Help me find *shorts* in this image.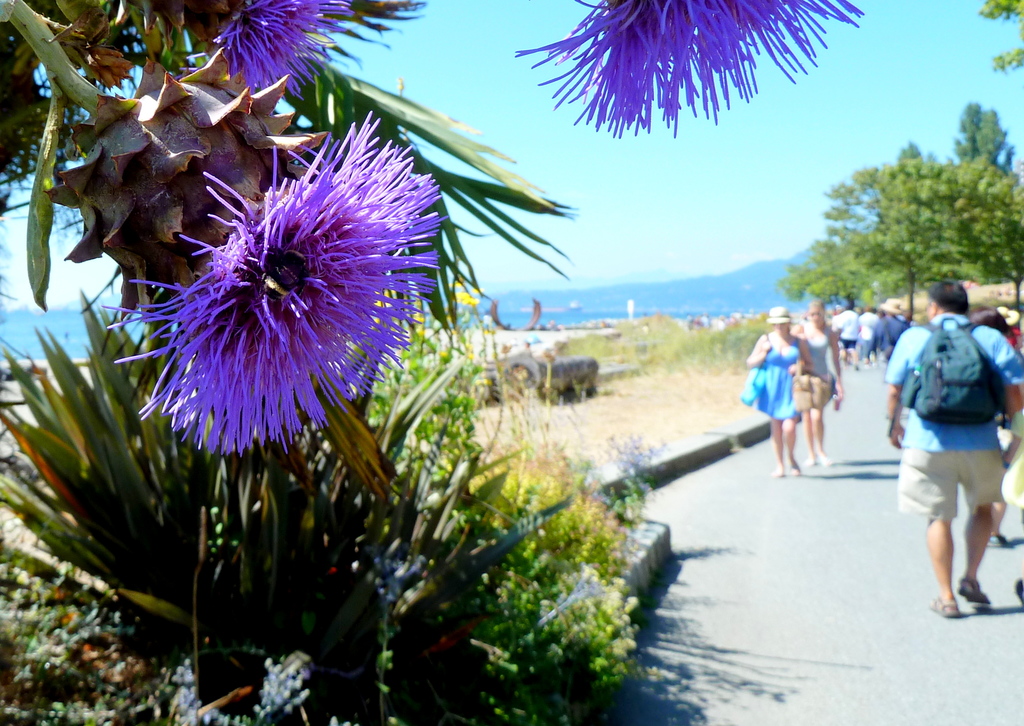
Found it: 913:469:1006:544.
